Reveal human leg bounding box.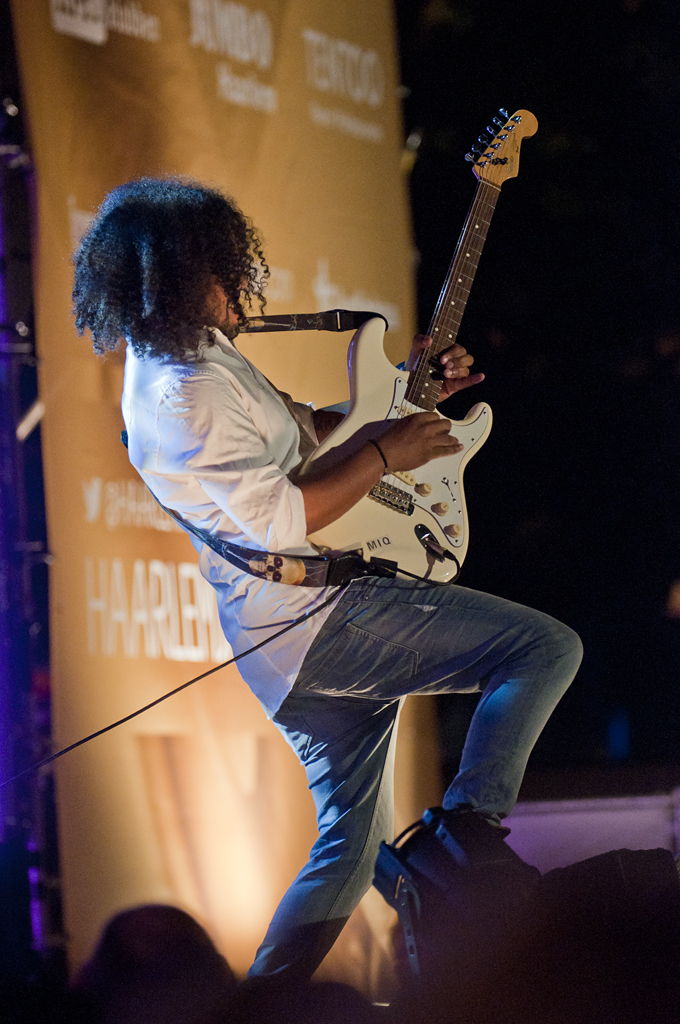
Revealed: detection(245, 696, 403, 972).
